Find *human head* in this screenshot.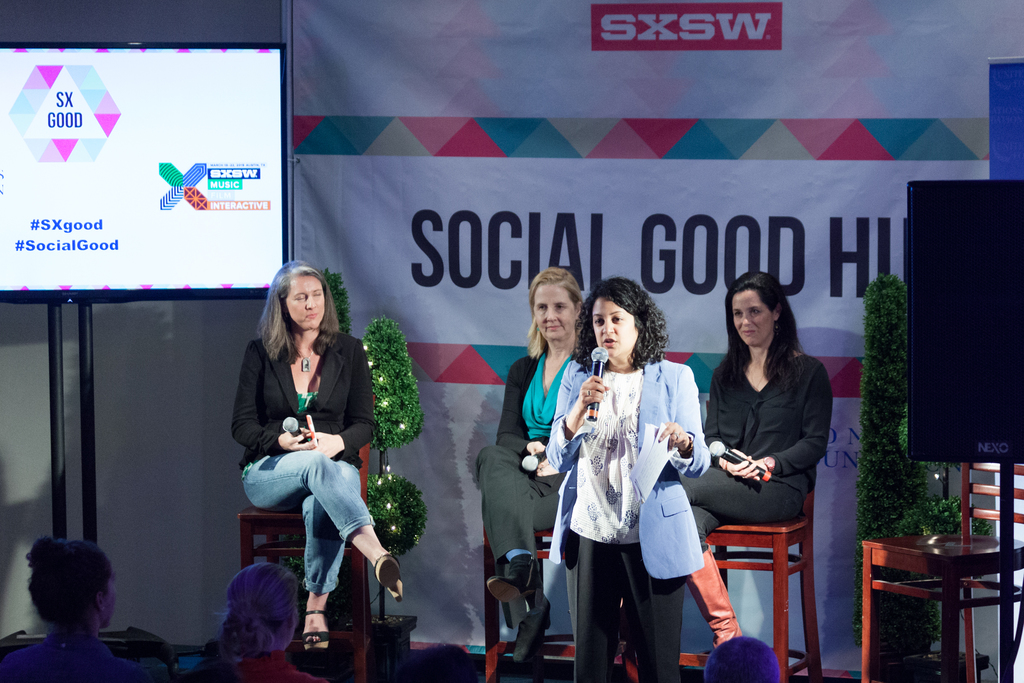
The bounding box for *human head* is locate(391, 643, 477, 682).
